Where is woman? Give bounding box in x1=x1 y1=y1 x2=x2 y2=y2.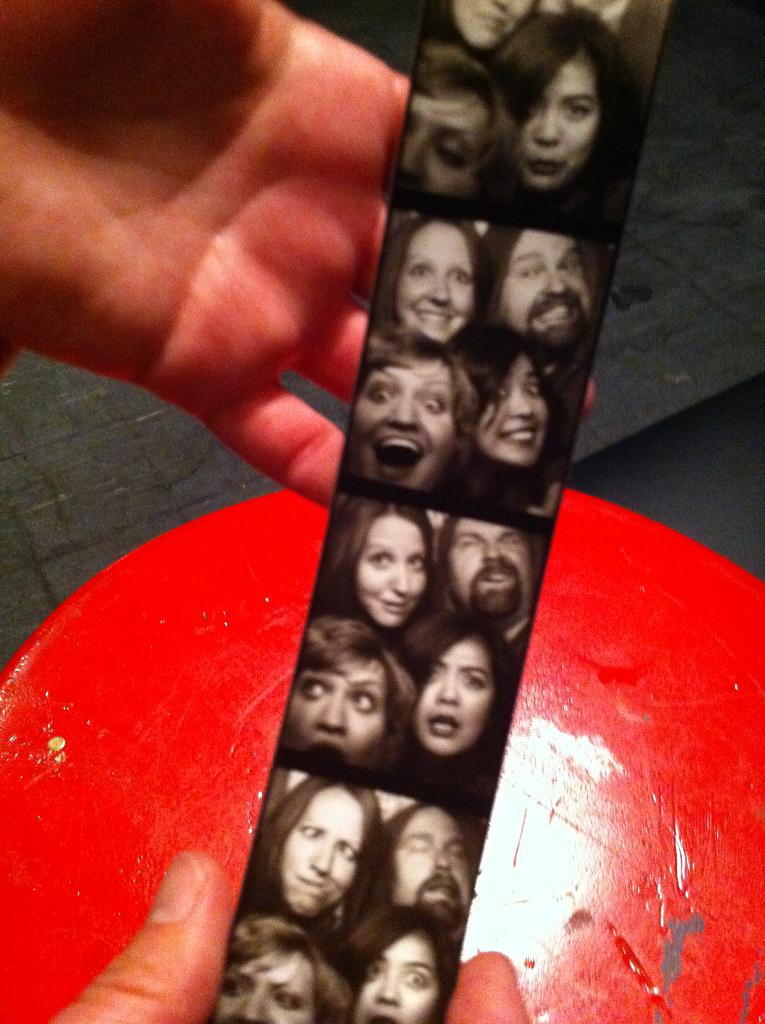
x1=487 y1=10 x2=616 y2=234.
